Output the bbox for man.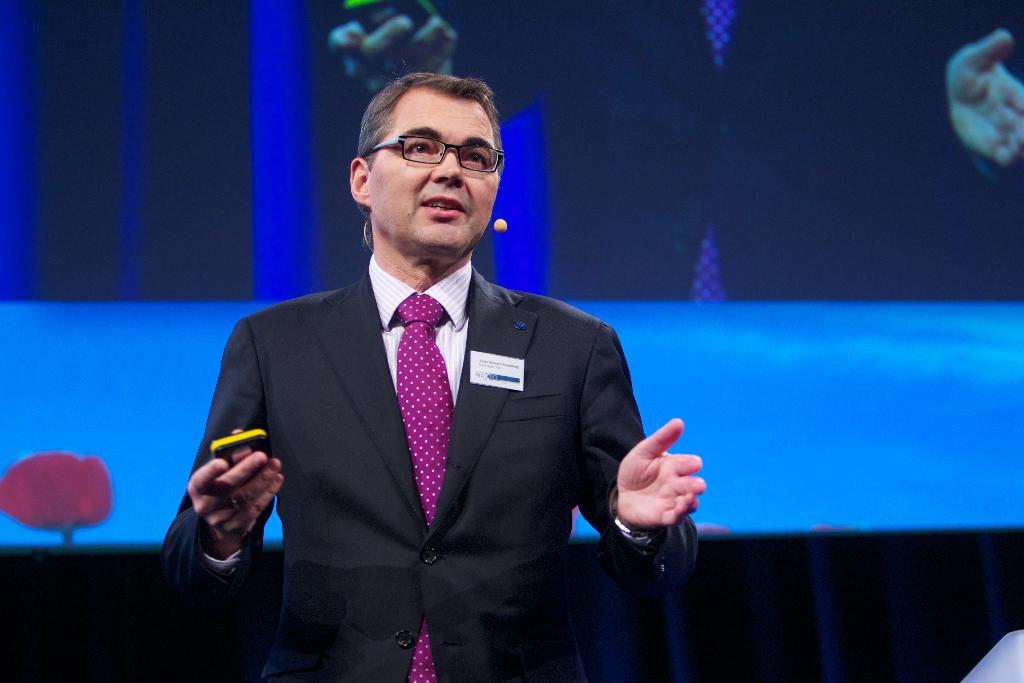
<bbox>180, 106, 705, 664</bbox>.
